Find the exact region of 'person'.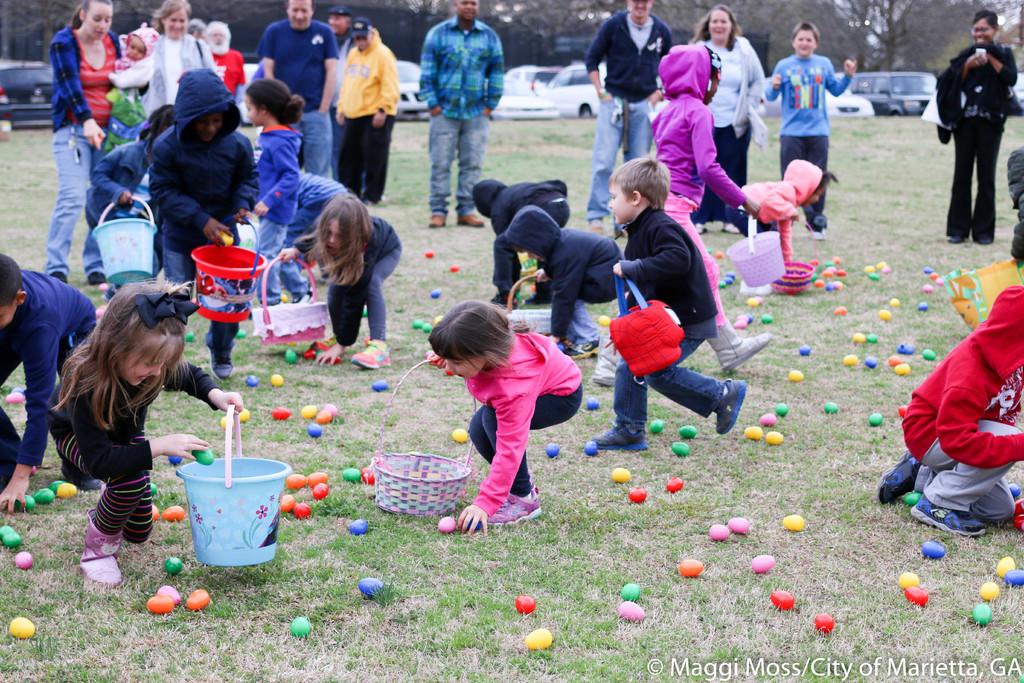
Exact region: crop(949, 8, 1018, 243).
